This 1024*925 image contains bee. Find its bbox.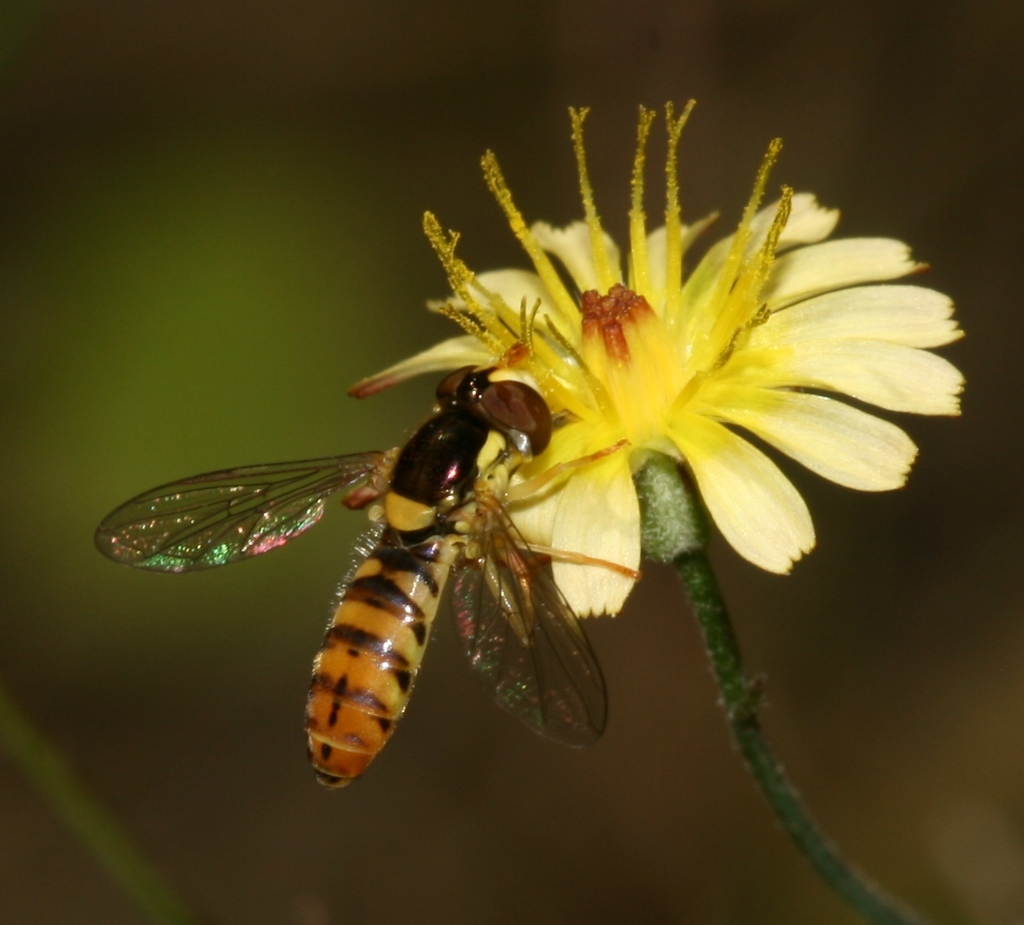
BBox(105, 349, 617, 818).
